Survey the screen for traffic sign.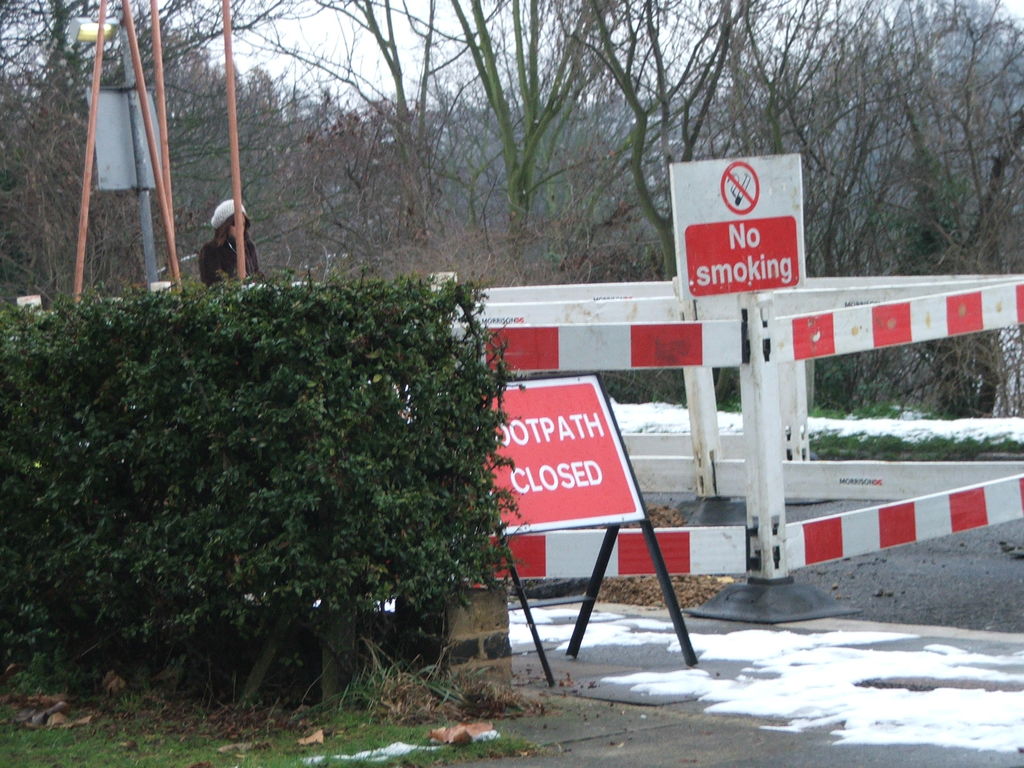
Survey found: <region>484, 375, 643, 539</region>.
